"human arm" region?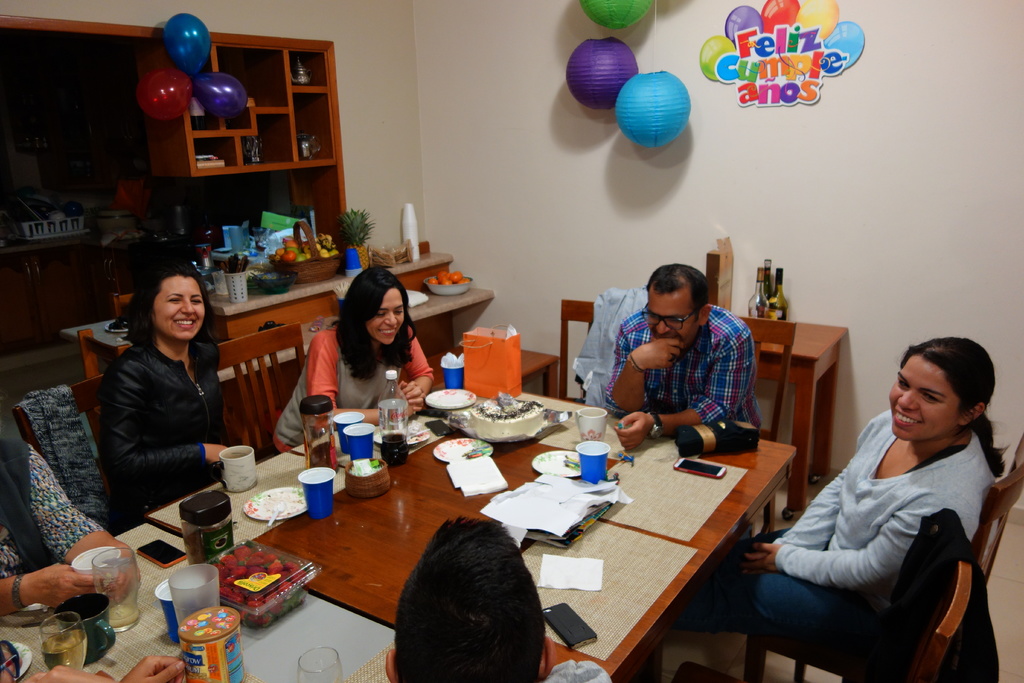
<region>614, 331, 755, 452</region>
